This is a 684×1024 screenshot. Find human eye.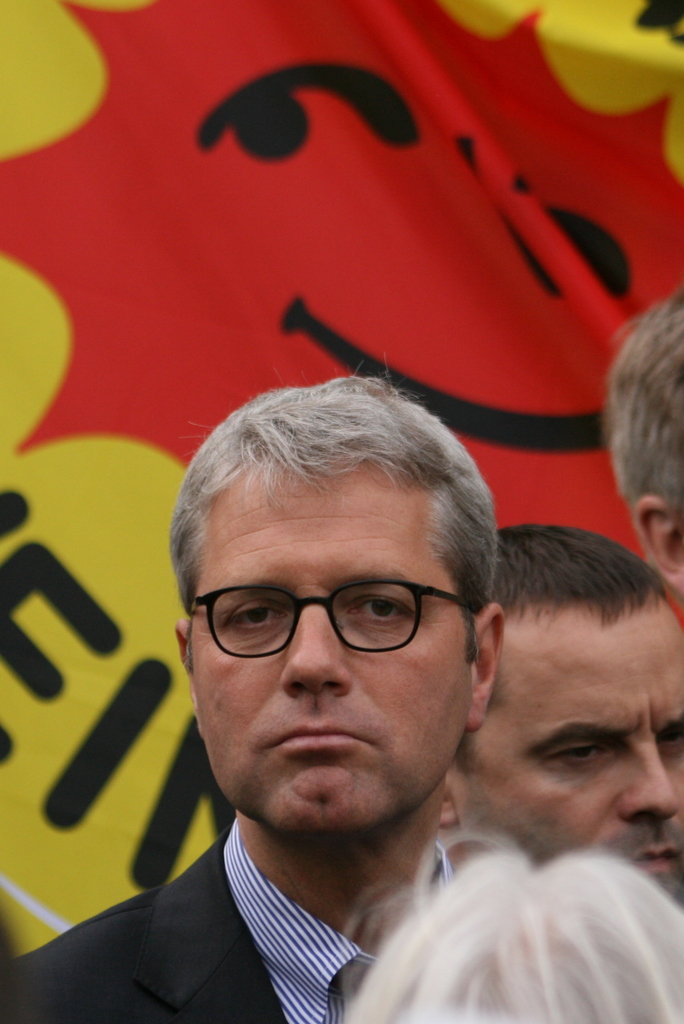
Bounding box: box(202, 592, 302, 657).
